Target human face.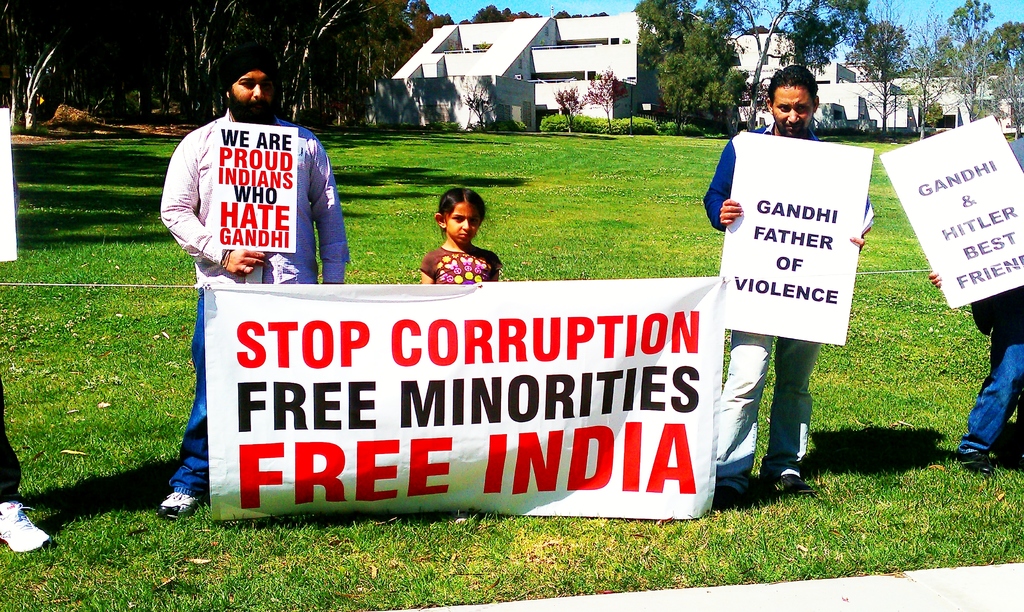
Target region: {"left": 772, "top": 88, "right": 815, "bottom": 137}.
